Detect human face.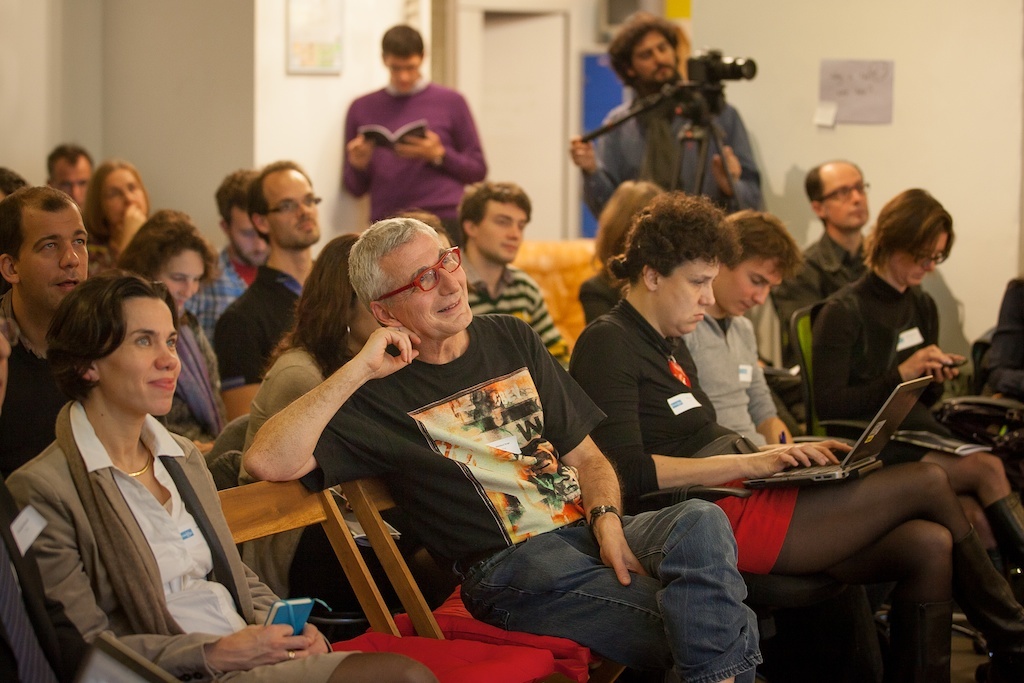
Detected at select_region(54, 157, 94, 211).
